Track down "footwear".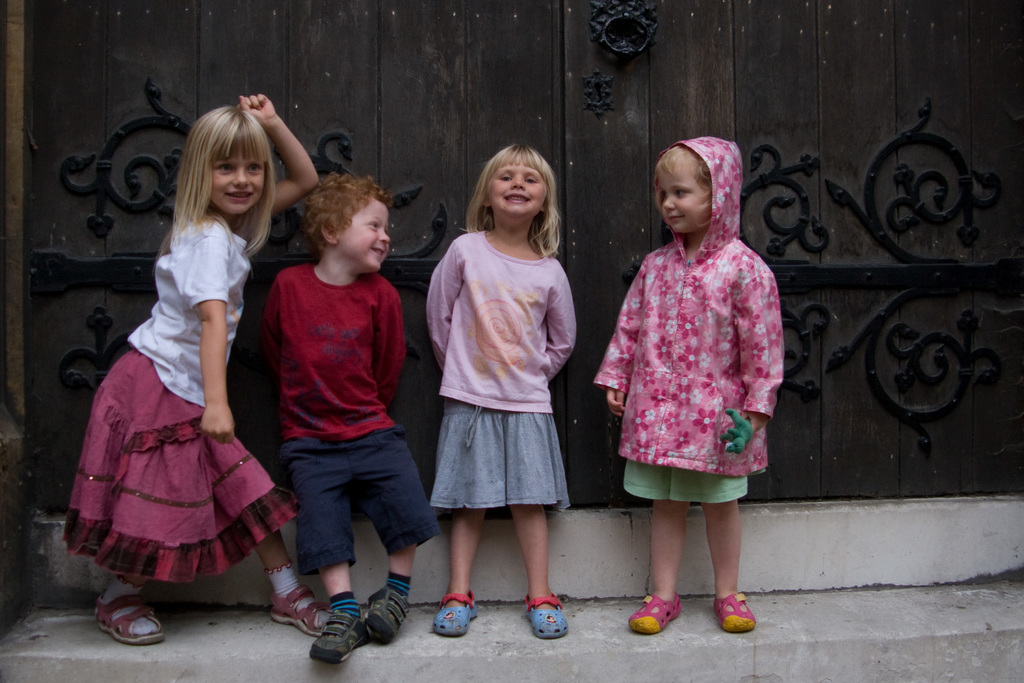
Tracked to detection(522, 585, 570, 641).
